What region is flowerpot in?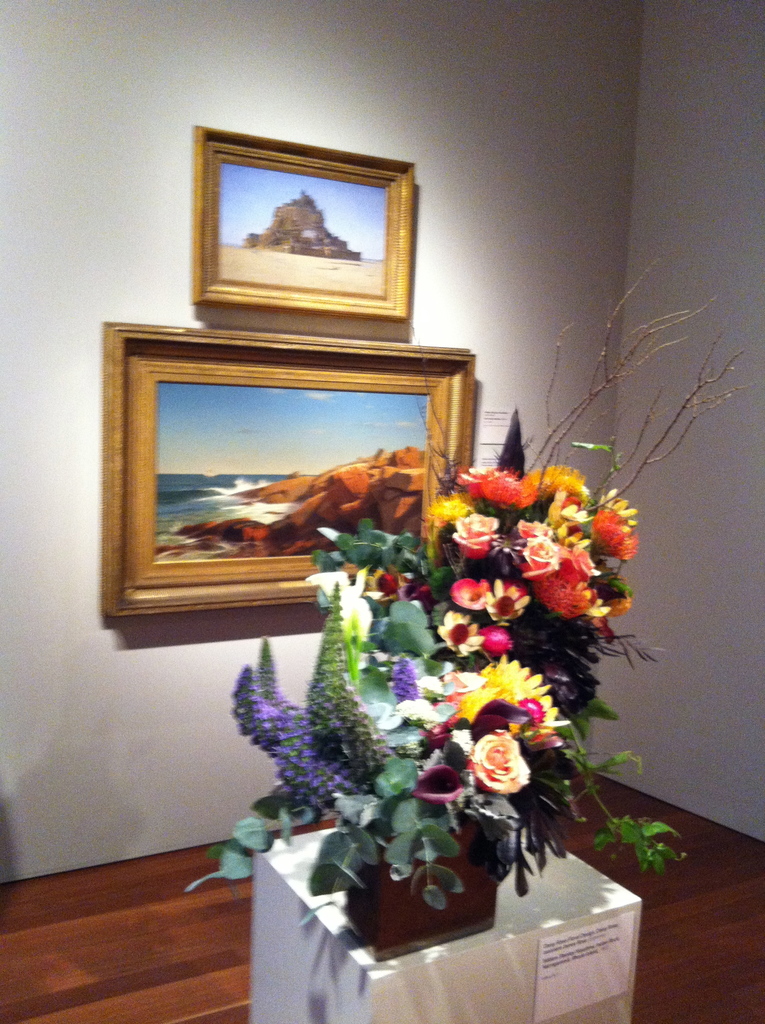
<region>344, 804, 502, 958</region>.
